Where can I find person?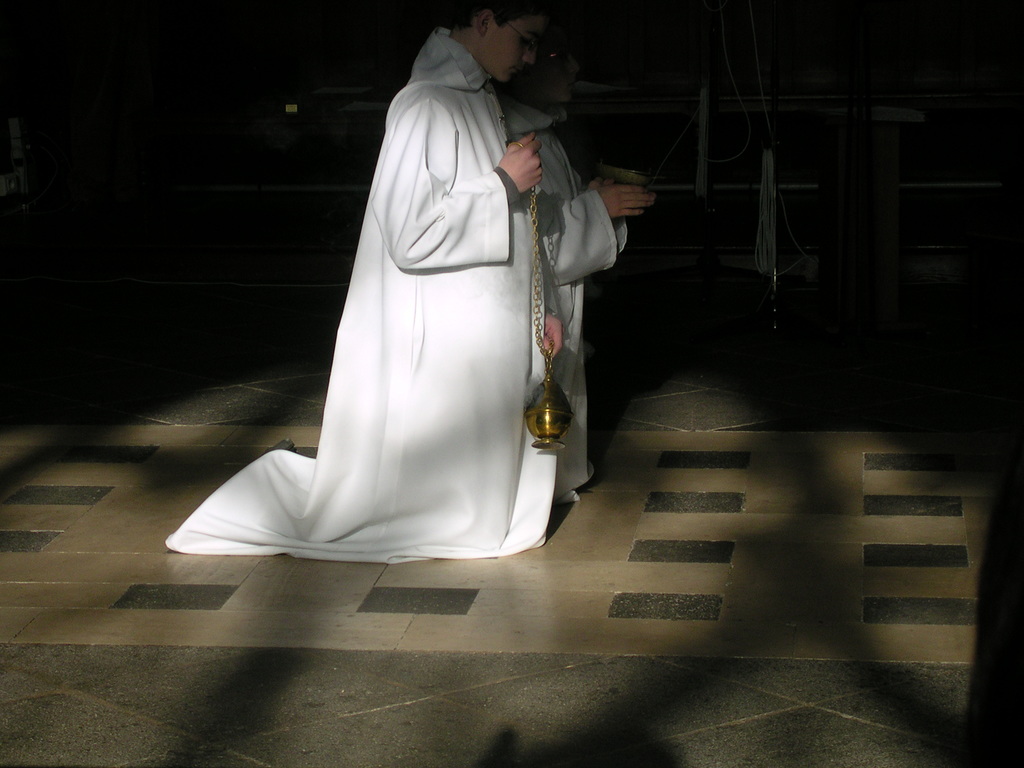
You can find it at box=[161, 5, 563, 564].
